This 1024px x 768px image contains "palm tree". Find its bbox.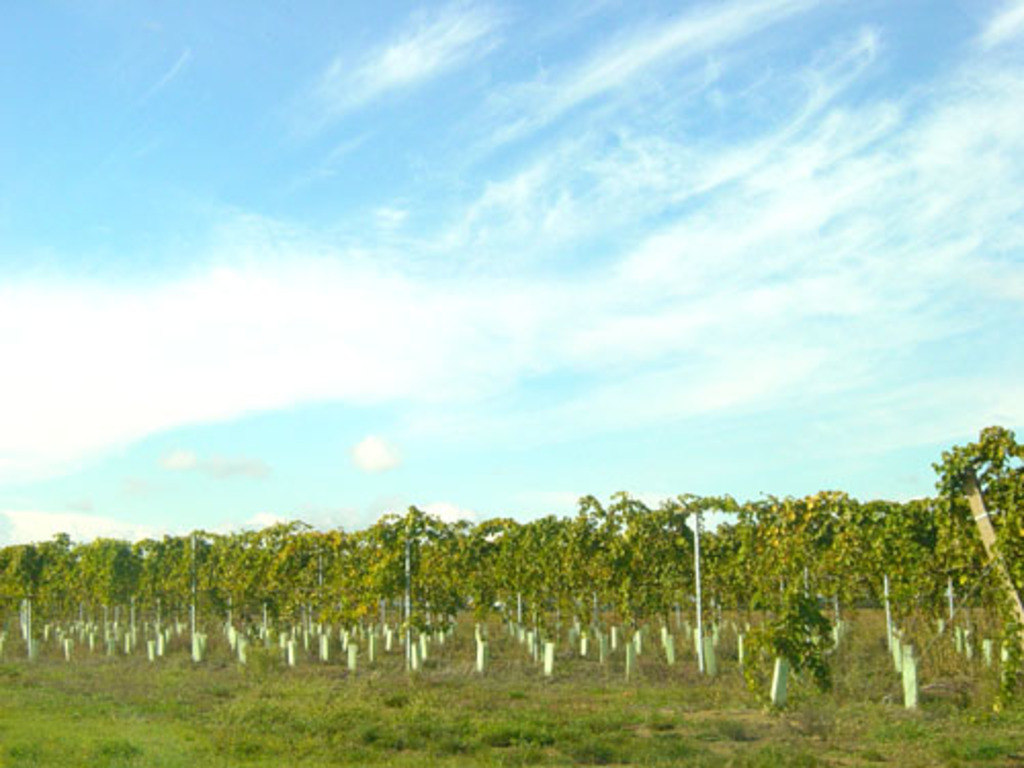
Rect(555, 496, 664, 692).
